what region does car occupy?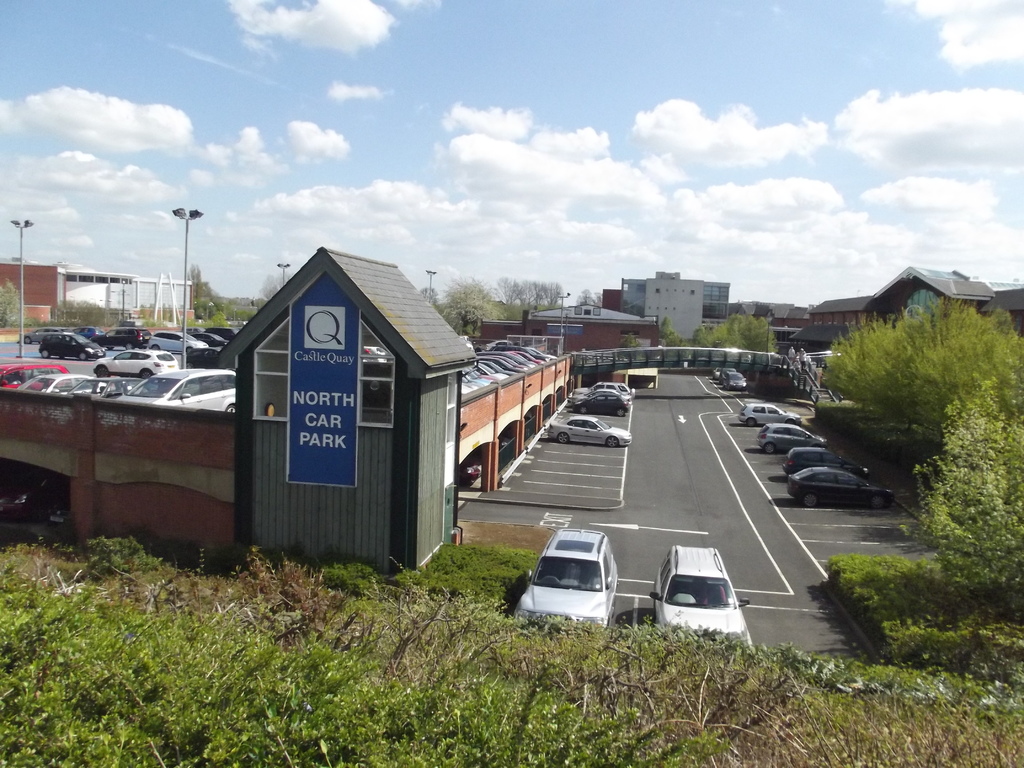
bbox=(647, 536, 753, 659).
